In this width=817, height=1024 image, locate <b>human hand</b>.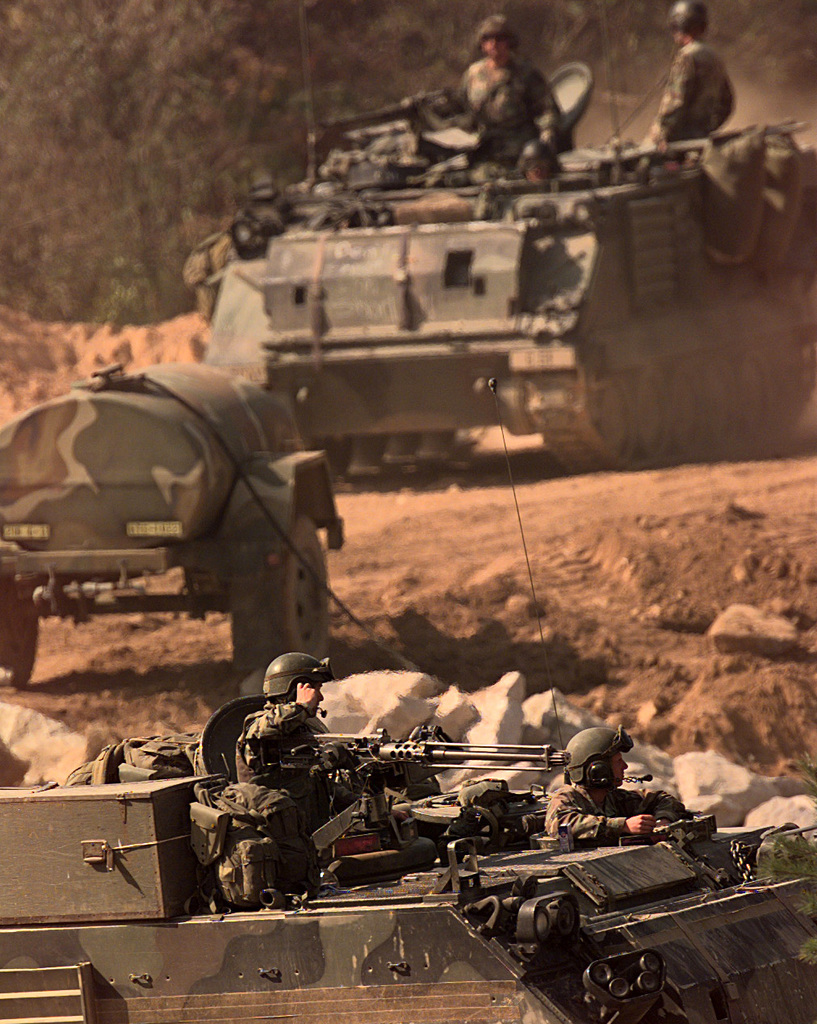
Bounding box: region(295, 679, 317, 707).
